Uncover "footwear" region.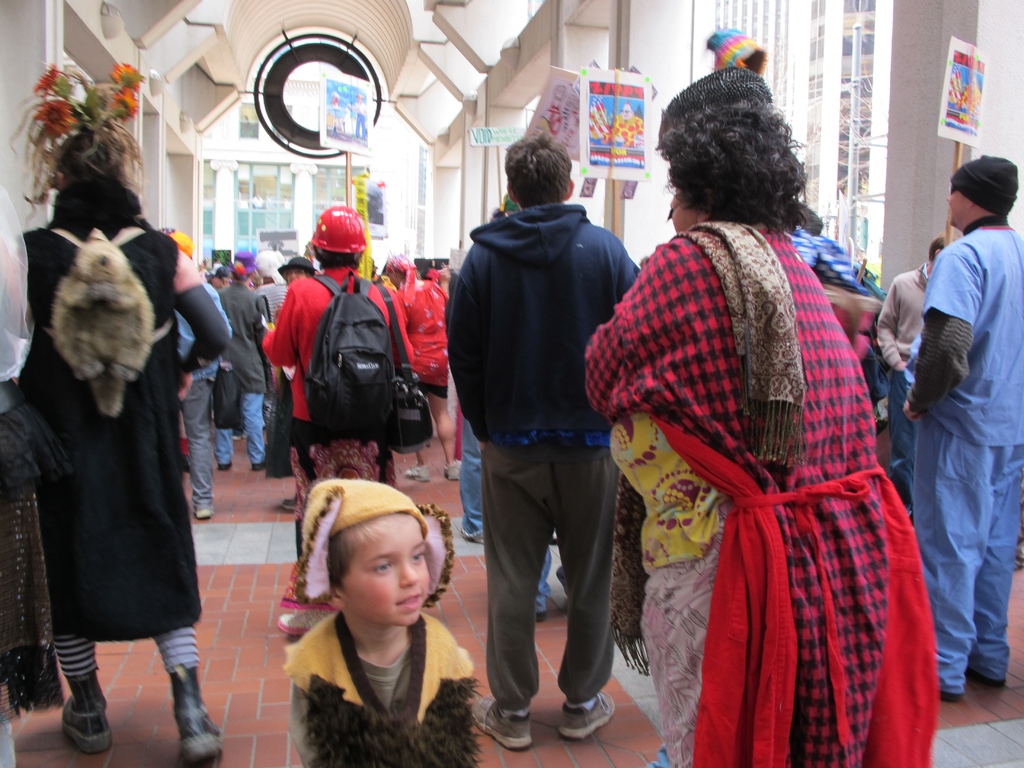
Uncovered: {"left": 564, "top": 688, "right": 616, "bottom": 740}.
